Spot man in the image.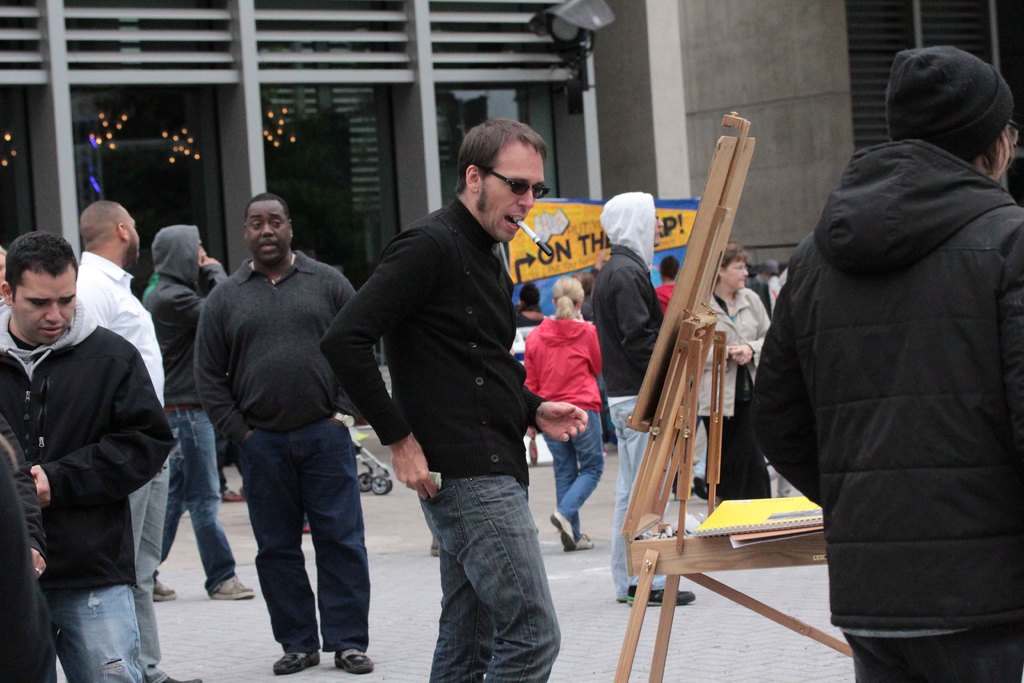
man found at <region>170, 170, 378, 668</region>.
